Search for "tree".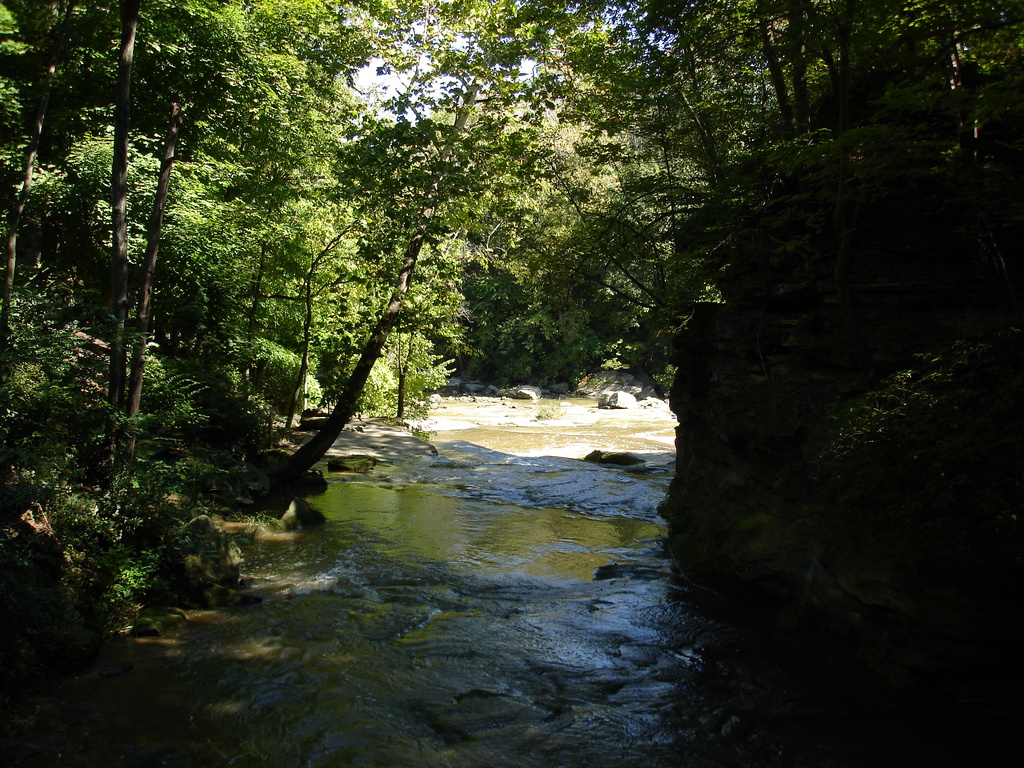
Found at x1=212, y1=0, x2=623, y2=499.
